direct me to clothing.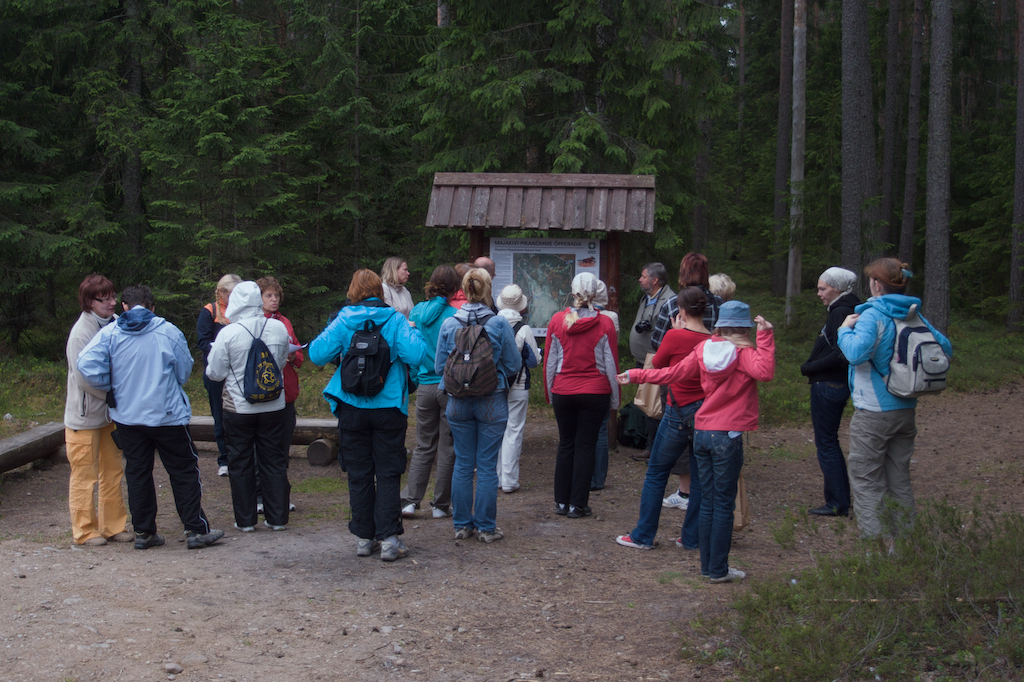
Direction: {"x1": 652, "y1": 326, "x2": 704, "y2": 406}.
